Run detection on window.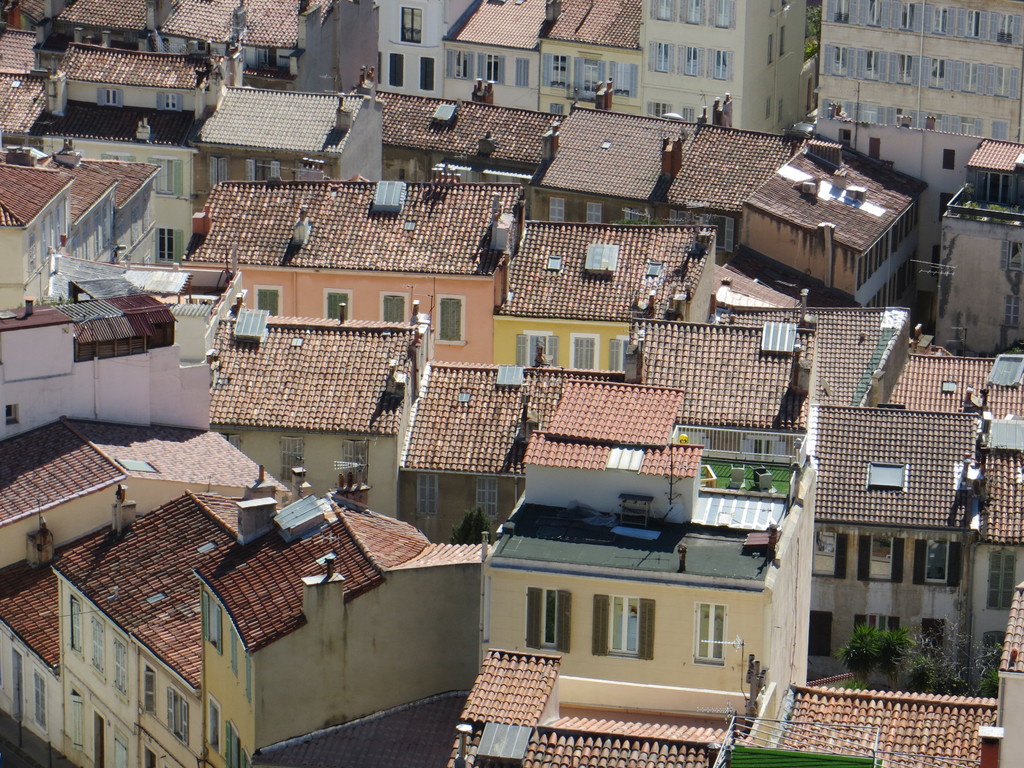
Result: 74:230:80:255.
